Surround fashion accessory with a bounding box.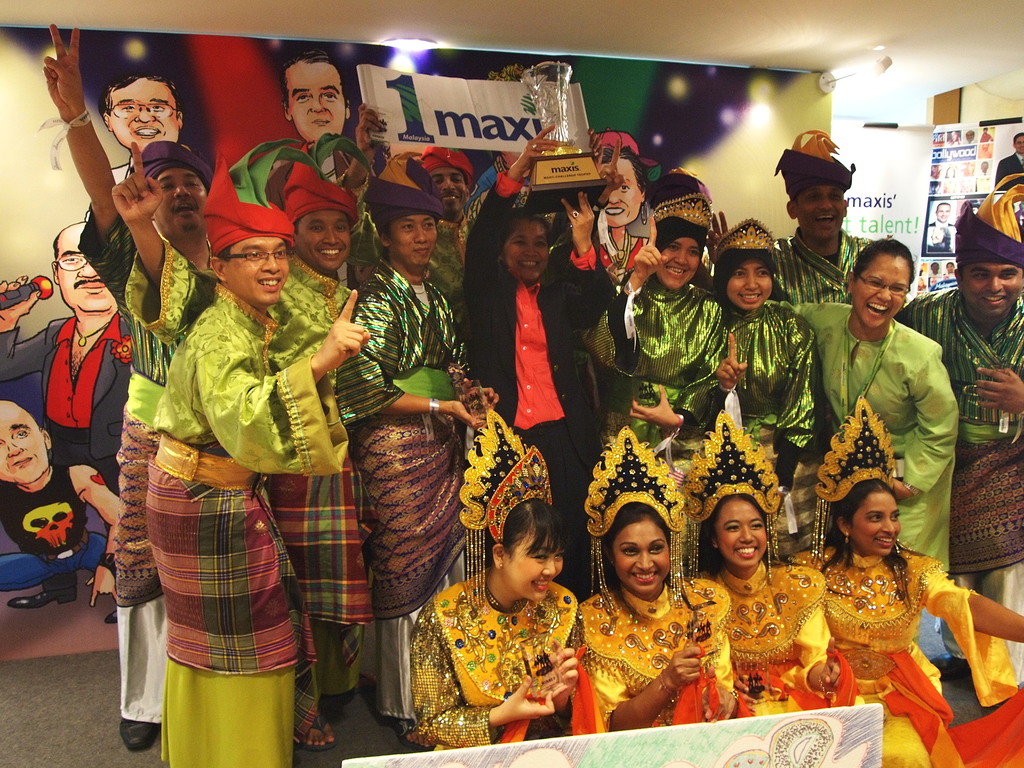
bbox=(117, 717, 161, 752).
